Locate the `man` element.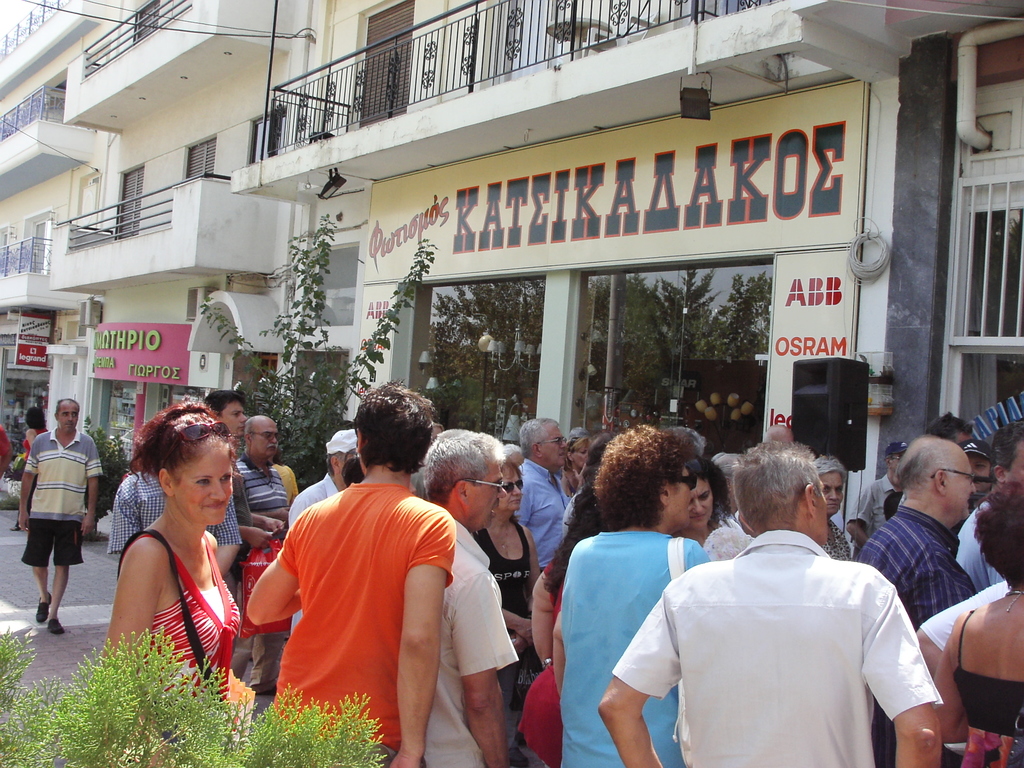
Element bbox: rect(513, 418, 562, 570).
